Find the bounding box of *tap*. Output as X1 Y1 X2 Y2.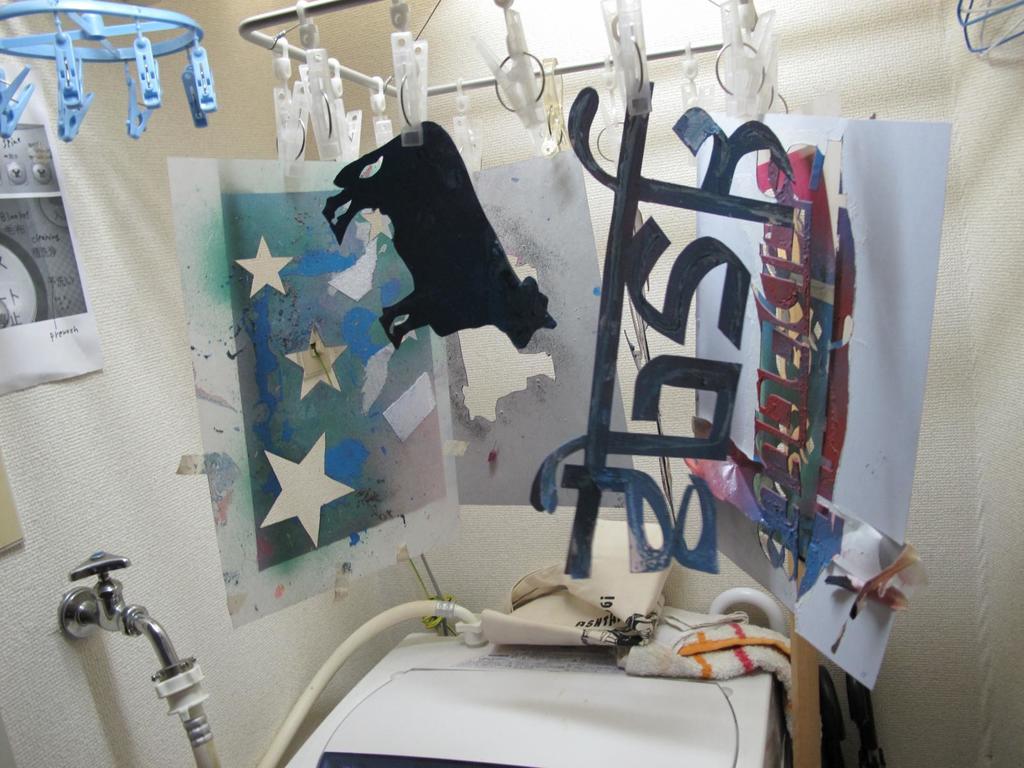
50 543 201 688.
